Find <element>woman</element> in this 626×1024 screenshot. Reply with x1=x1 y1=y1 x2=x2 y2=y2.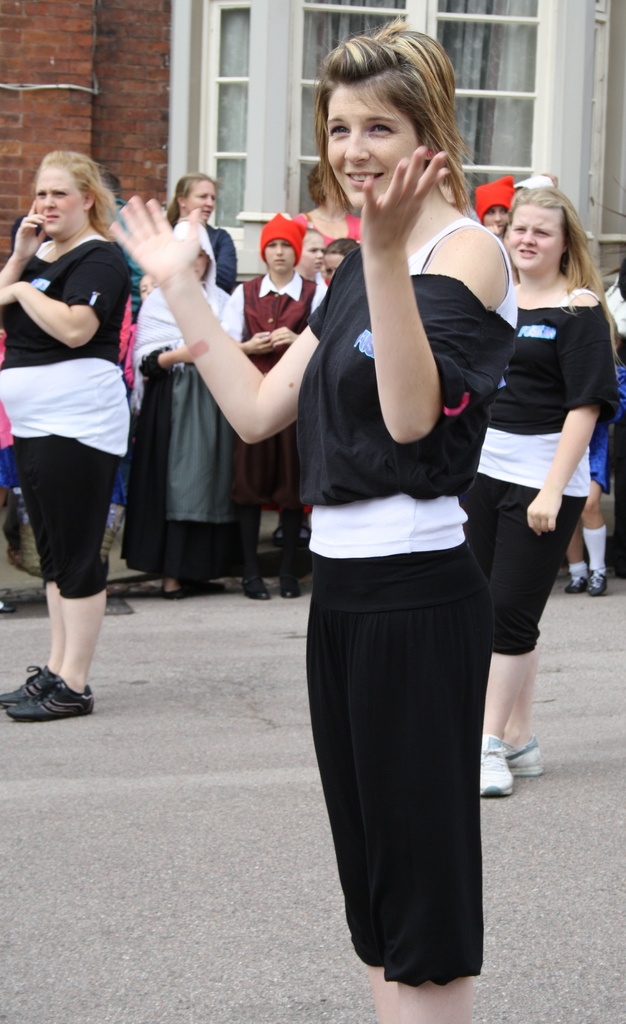
x1=100 y1=15 x2=526 y2=1023.
